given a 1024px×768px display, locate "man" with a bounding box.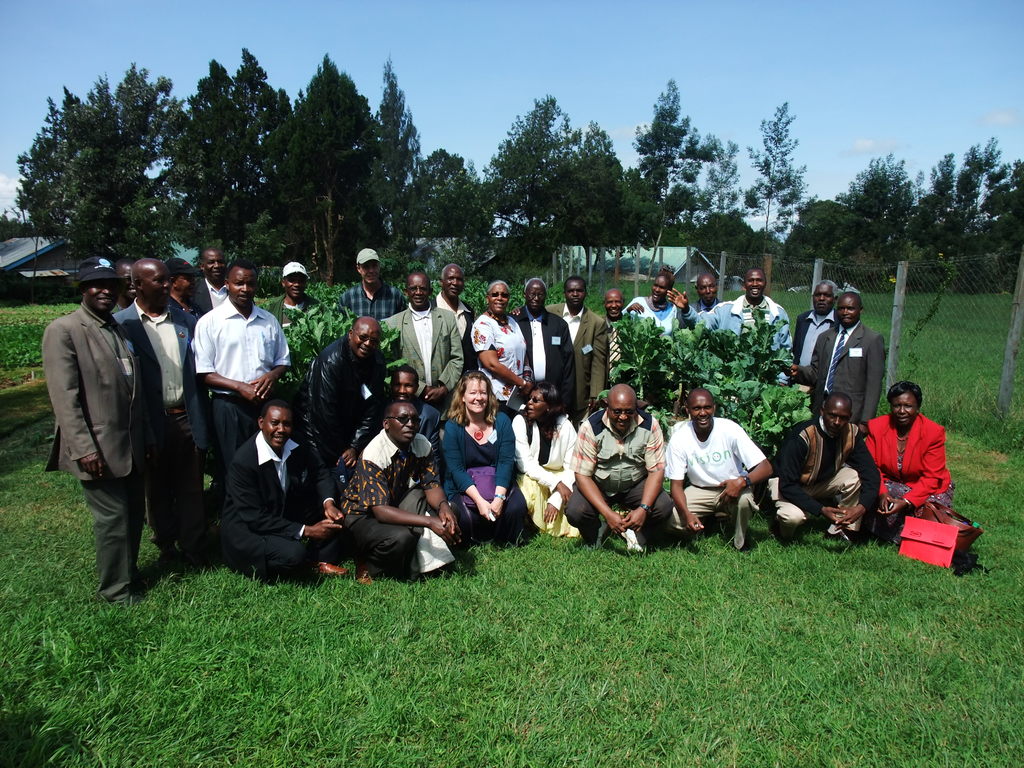
Located: region(195, 243, 227, 310).
